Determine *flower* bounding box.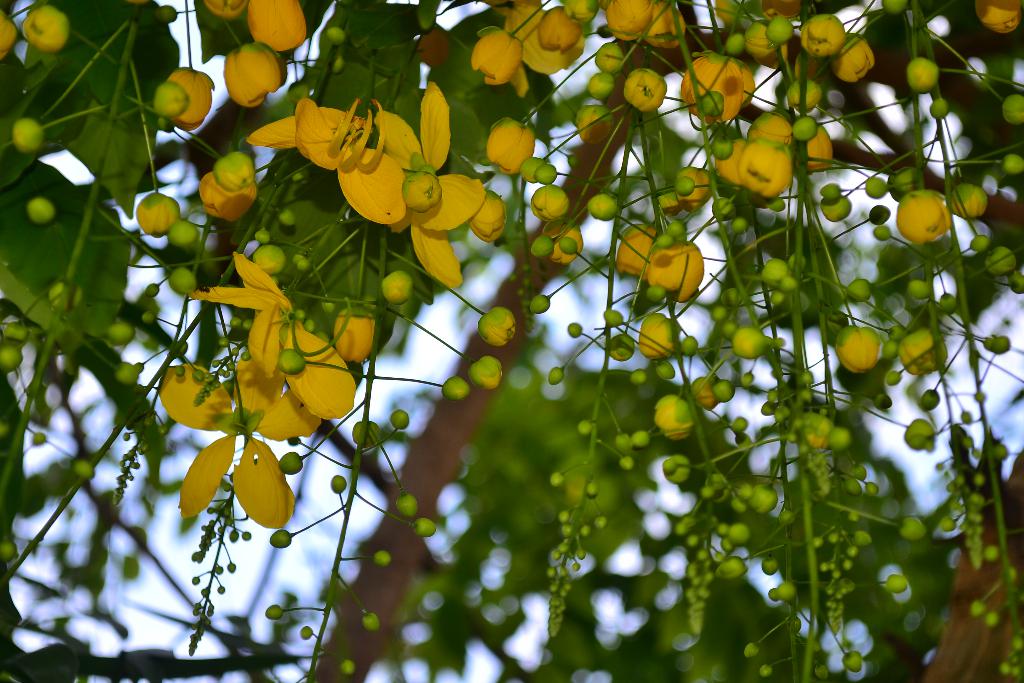
Determined: region(198, 162, 259, 227).
